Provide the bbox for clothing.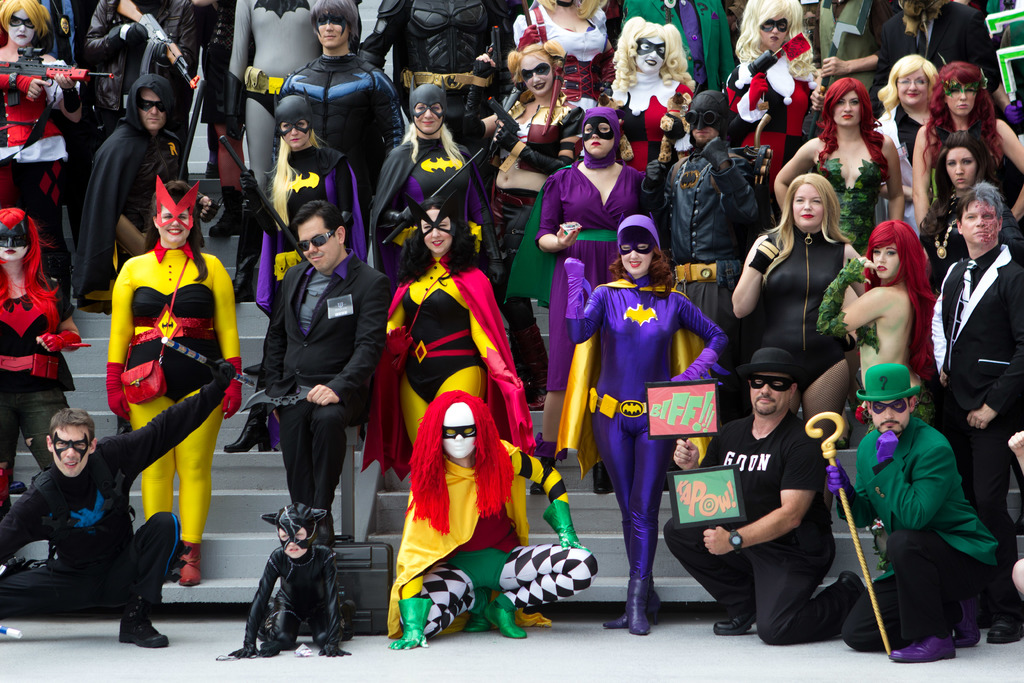
bbox(360, 147, 508, 286).
